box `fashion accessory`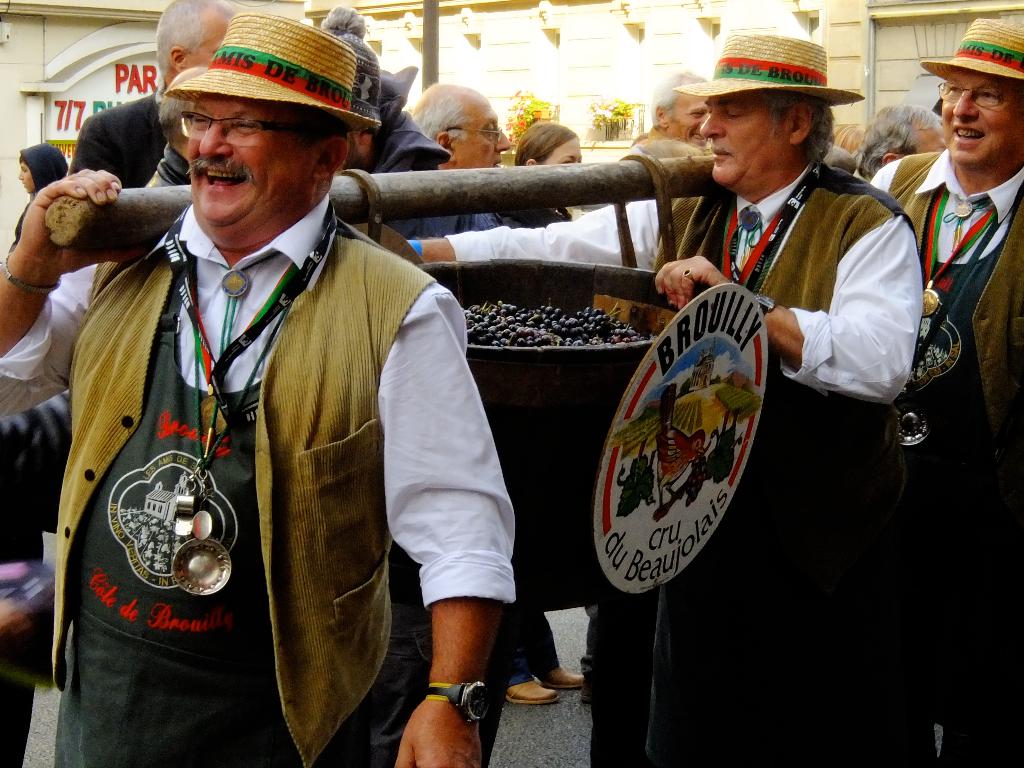
{"x1": 168, "y1": 9, "x2": 383, "y2": 133}
